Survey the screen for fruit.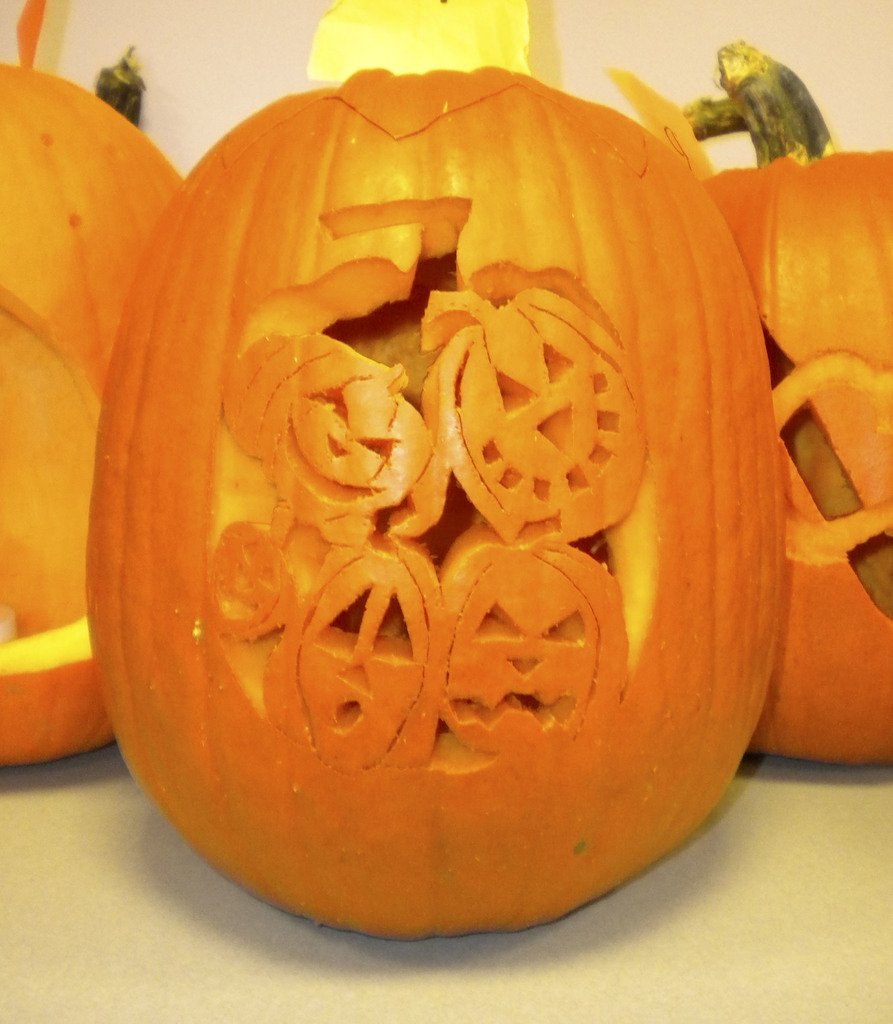
Survey found: l=92, t=58, r=778, b=945.
